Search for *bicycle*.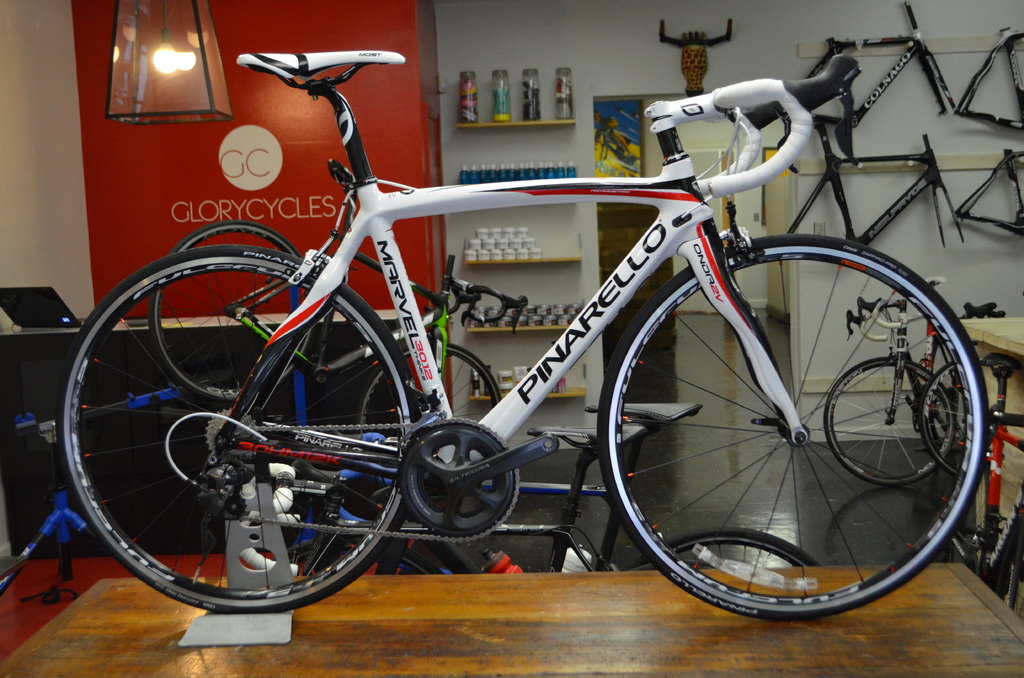
Found at 927, 351, 1023, 636.
